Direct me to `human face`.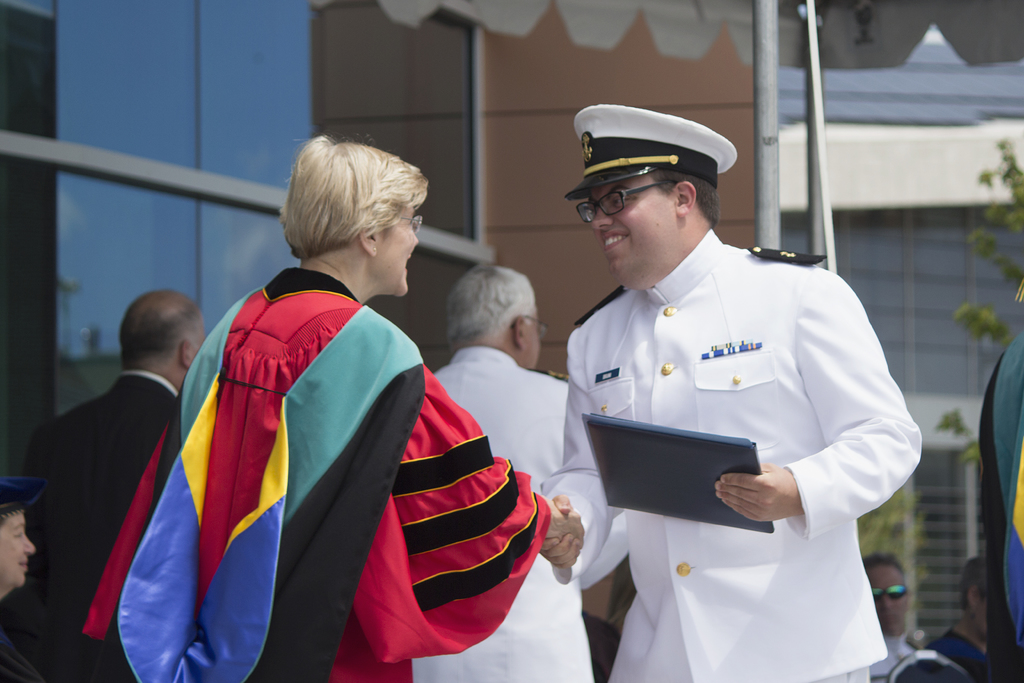
Direction: {"x1": 376, "y1": 203, "x2": 419, "y2": 298}.
